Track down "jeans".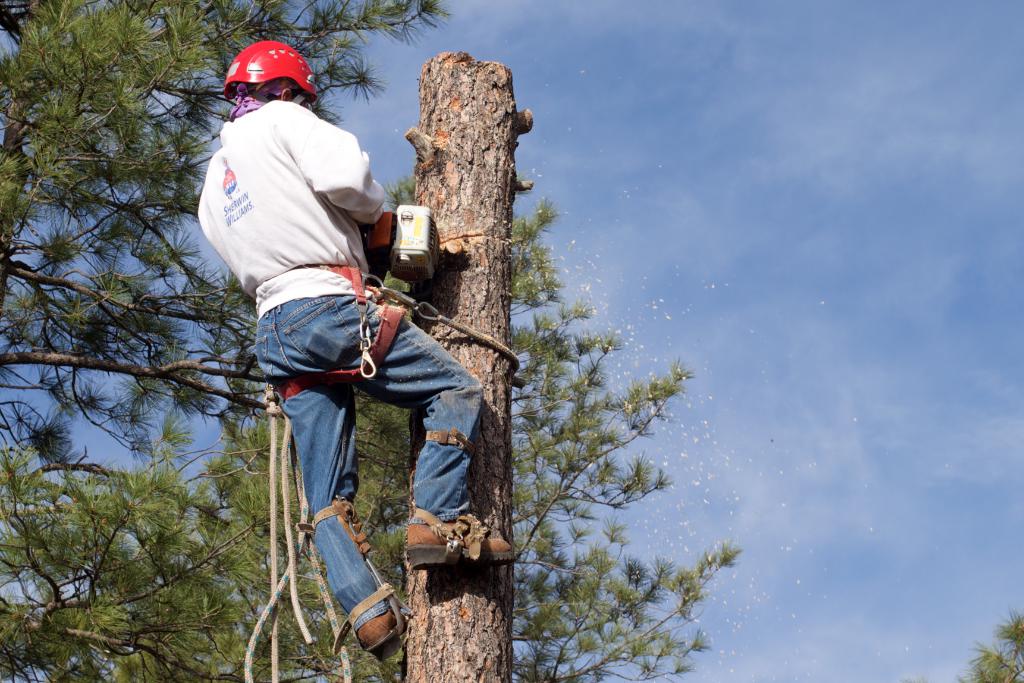
Tracked to [249,288,483,629].
